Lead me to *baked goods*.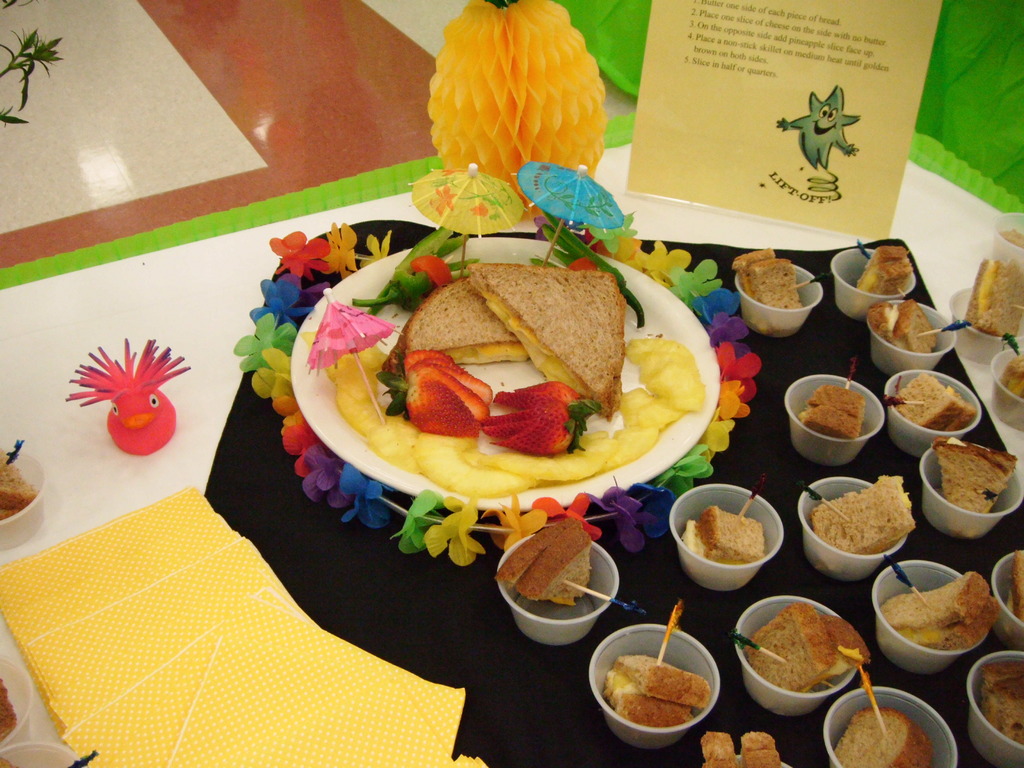
Lead to 1002:556:1023:621.
